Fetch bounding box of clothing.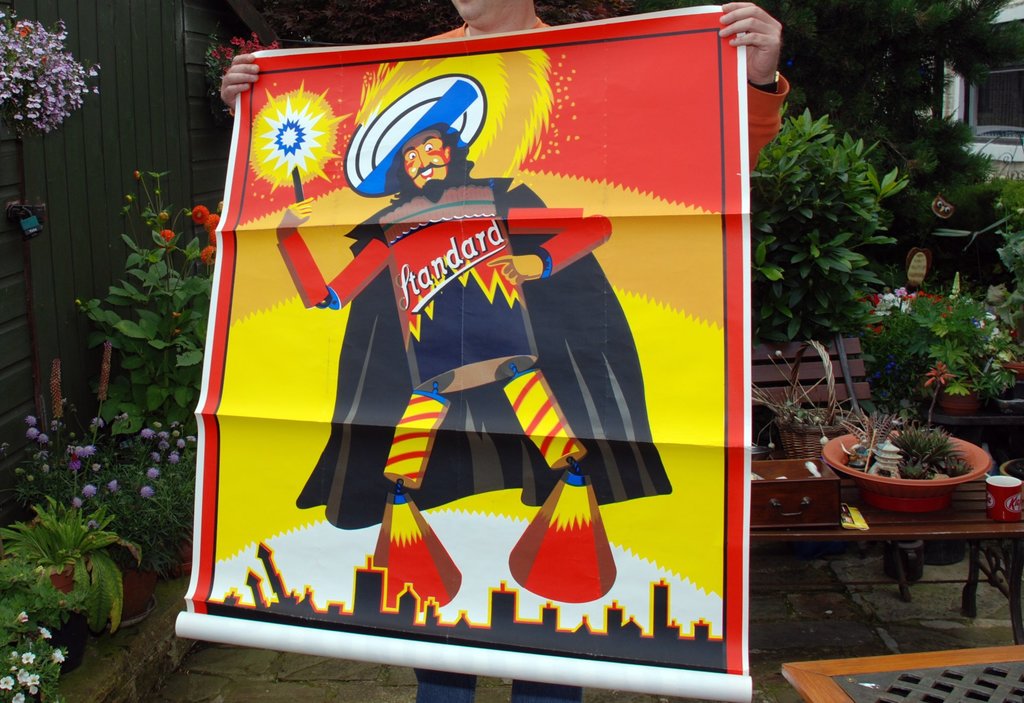
Bbox: pyautogui.locateOnScreen(423, 15, 793, 175).
